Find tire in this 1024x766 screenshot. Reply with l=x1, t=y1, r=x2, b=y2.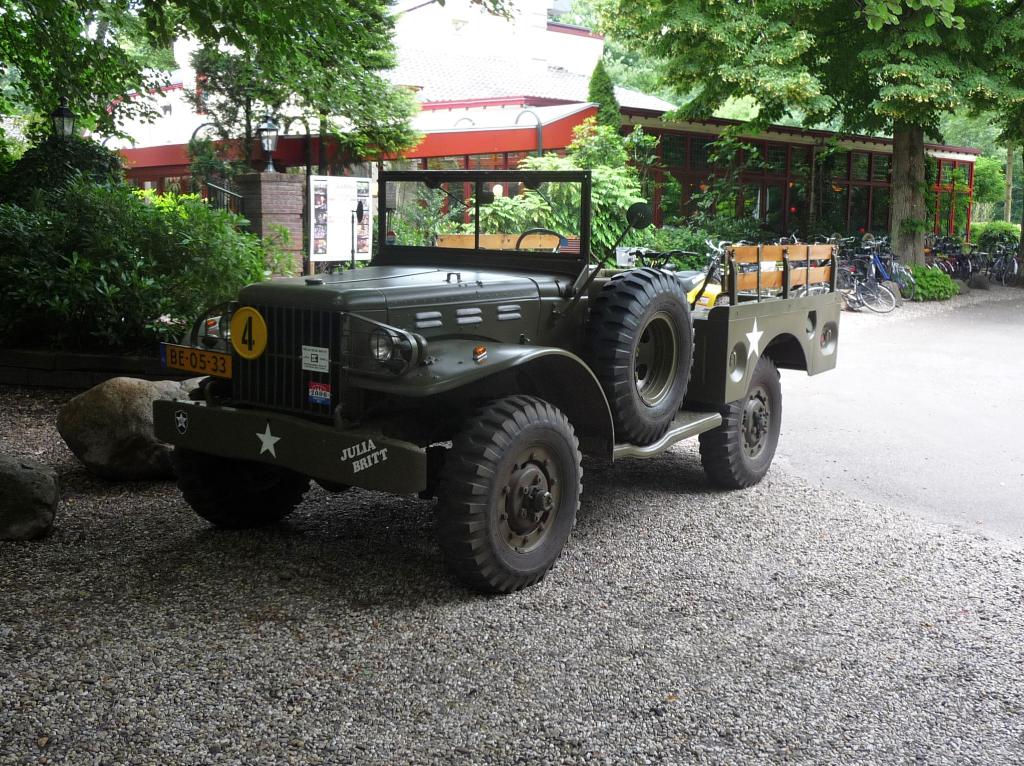
l=584, t=265, r=699, b=449.
